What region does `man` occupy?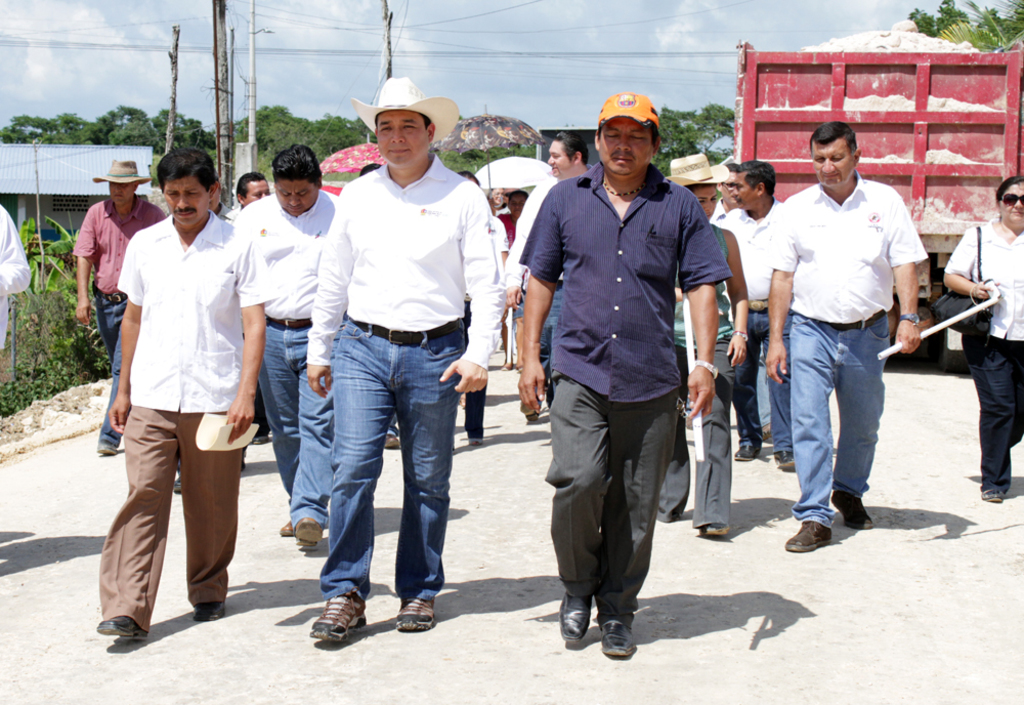
x1=305 y1=75 x2=505 y2=638.
